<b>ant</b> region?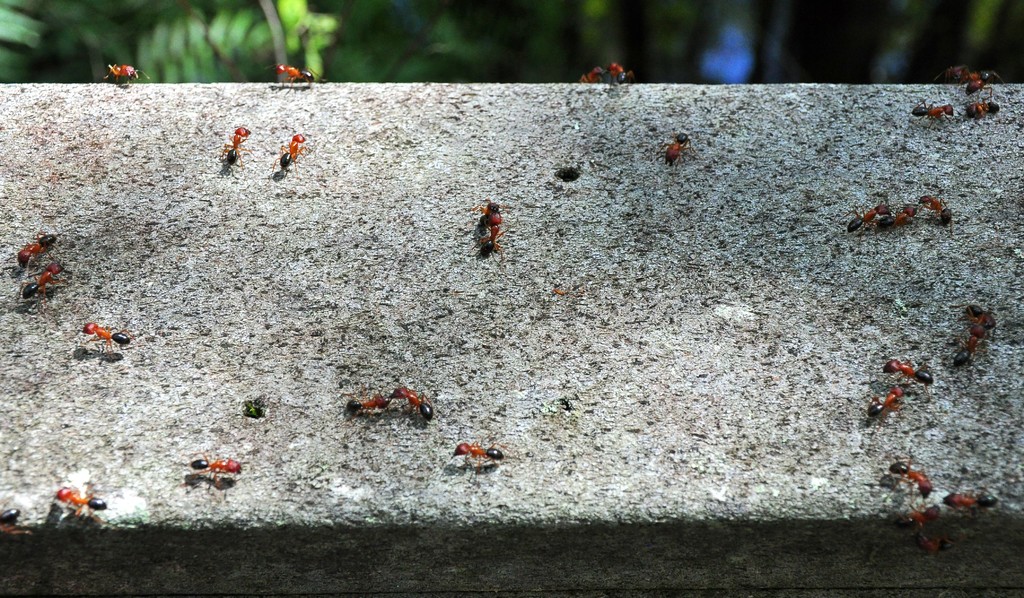
box=[834, 200, 888, 233]
